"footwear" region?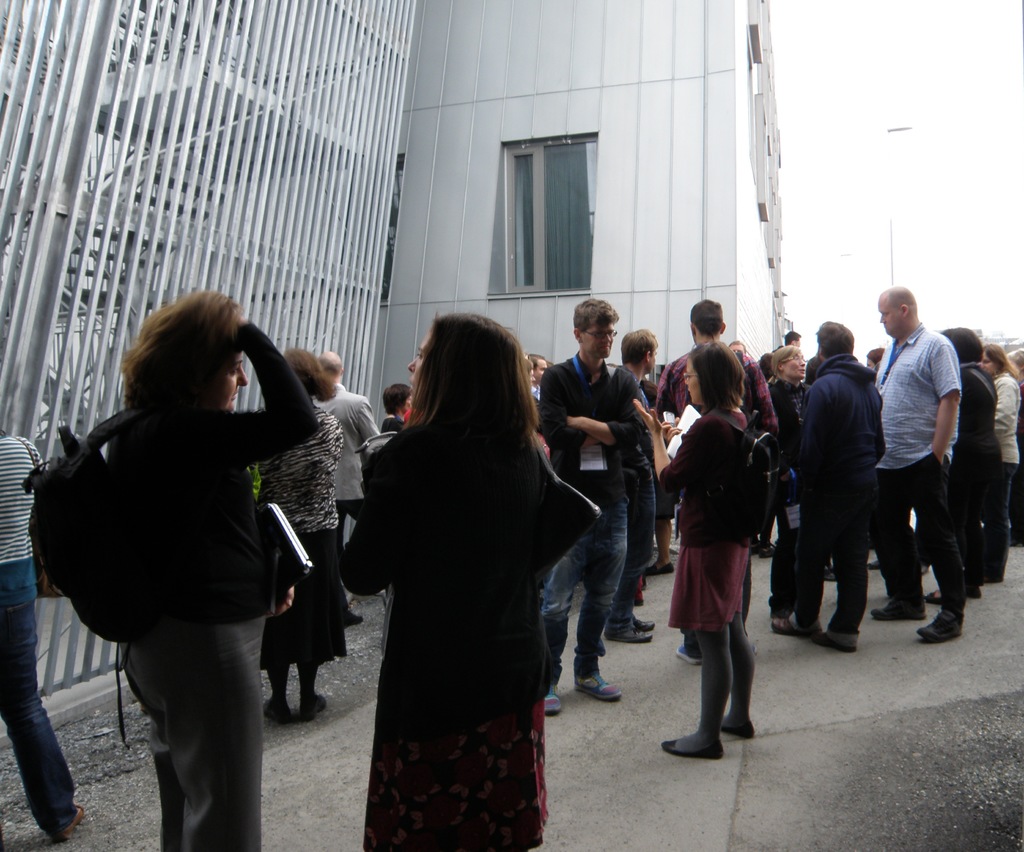
locate(921, 586, 950, 607)
